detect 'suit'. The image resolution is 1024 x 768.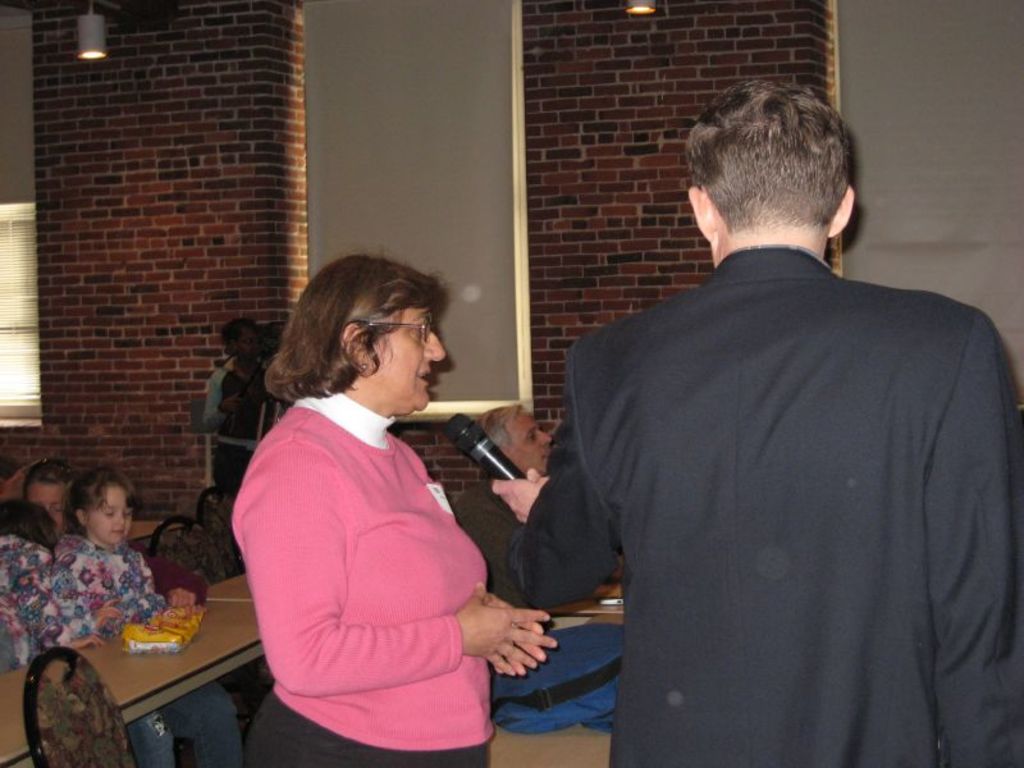
<box>556,95,1016,741</box>.
